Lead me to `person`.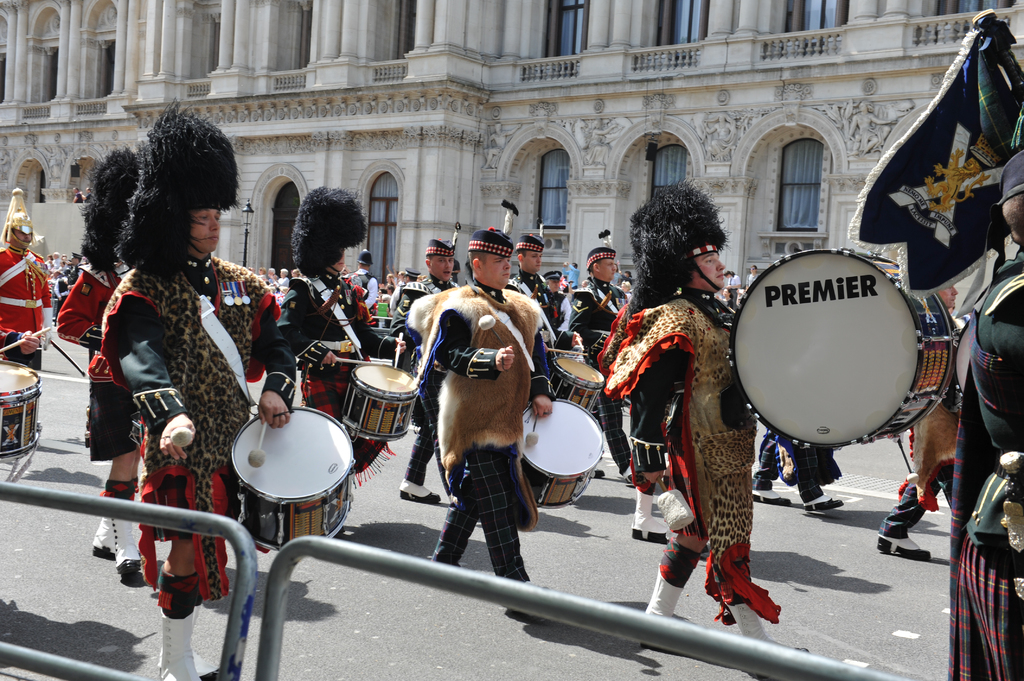
Lead to 748:424:845:513.
